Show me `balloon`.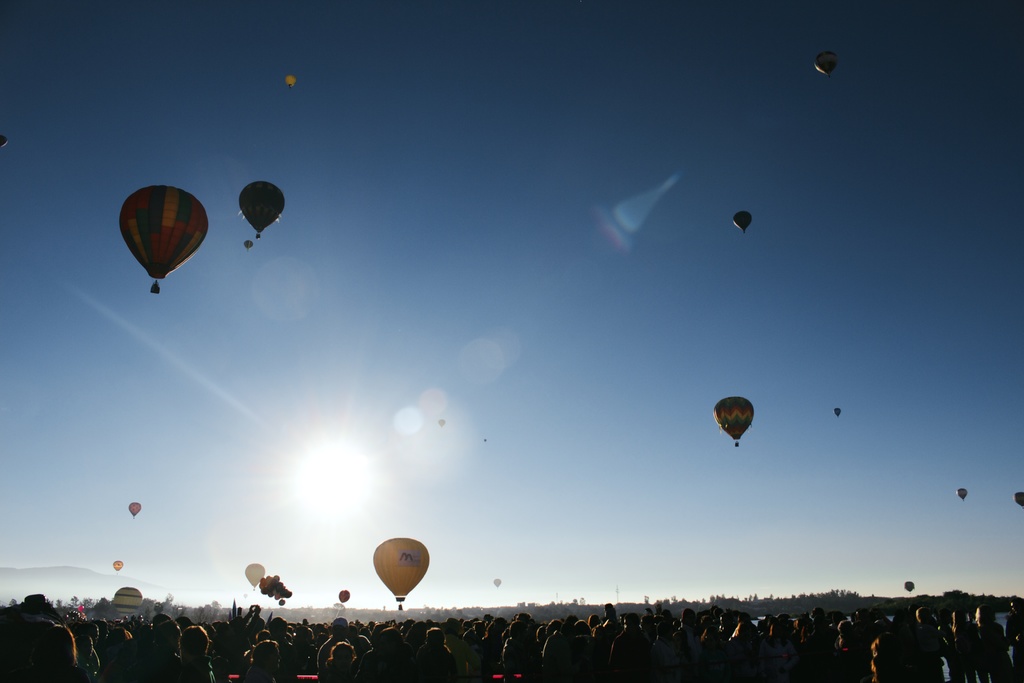
`balloon` is here: <bbox>956, 486, 969, 499</bbox>.
